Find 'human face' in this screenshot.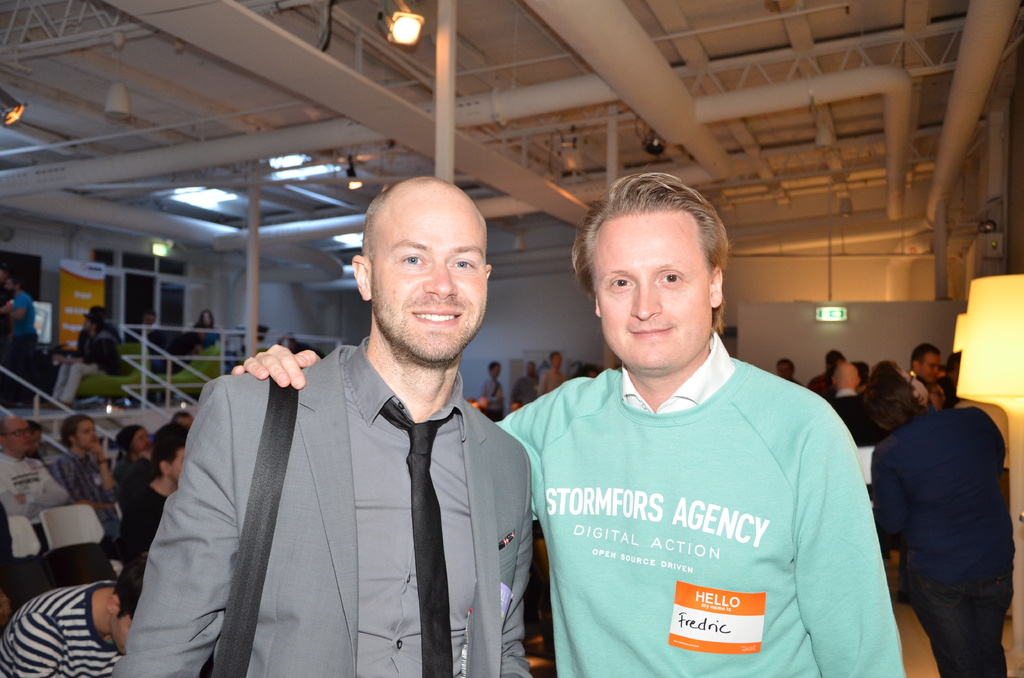
The bounding box for 'human face' is <region>108, 609, 137, 663</region>.
